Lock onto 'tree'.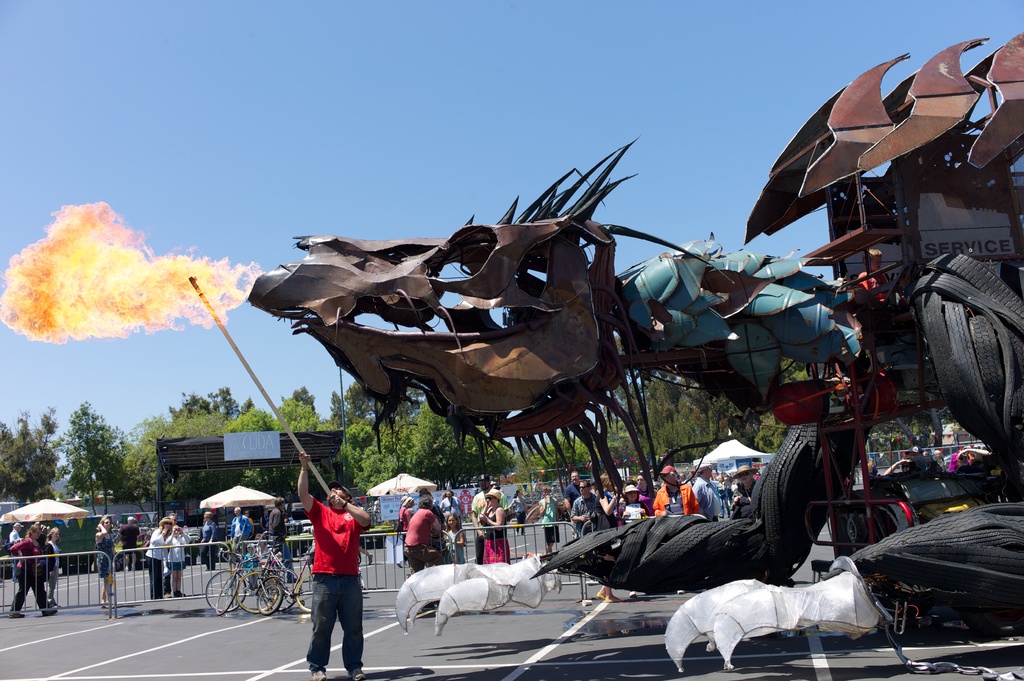
Locked: locate(164, 378, 232, 529).
